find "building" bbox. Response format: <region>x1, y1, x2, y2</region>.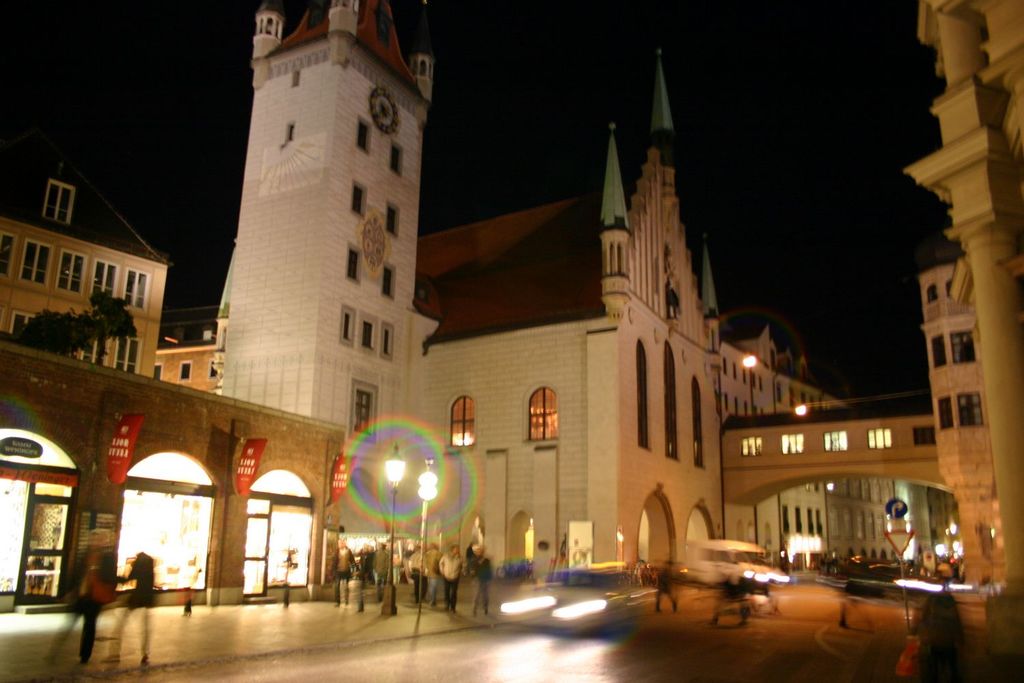
<region>771, 316, 823, 572</region>.
